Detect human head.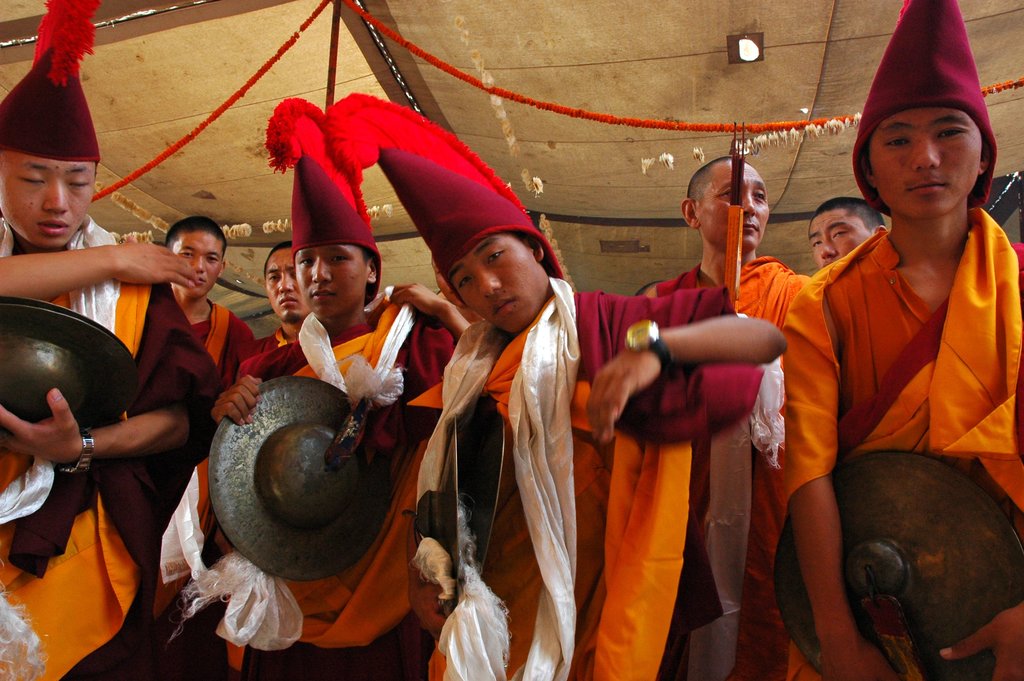
Detected at [left=808, top=197, right=885, bottom=270].
